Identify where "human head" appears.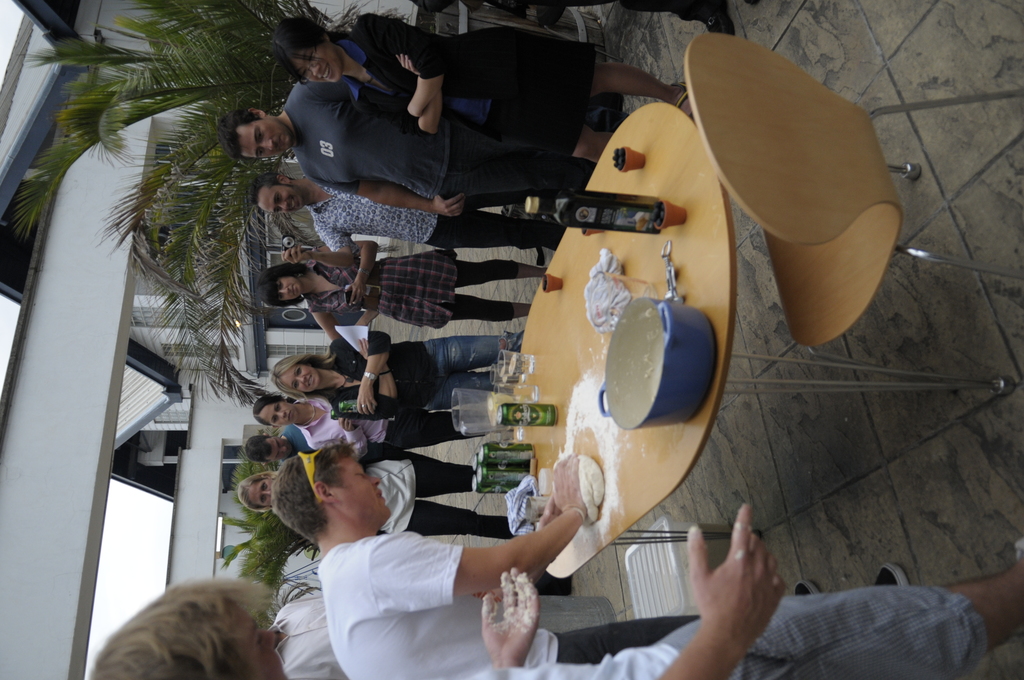
Appears at box(91, 579, 287, 679).
